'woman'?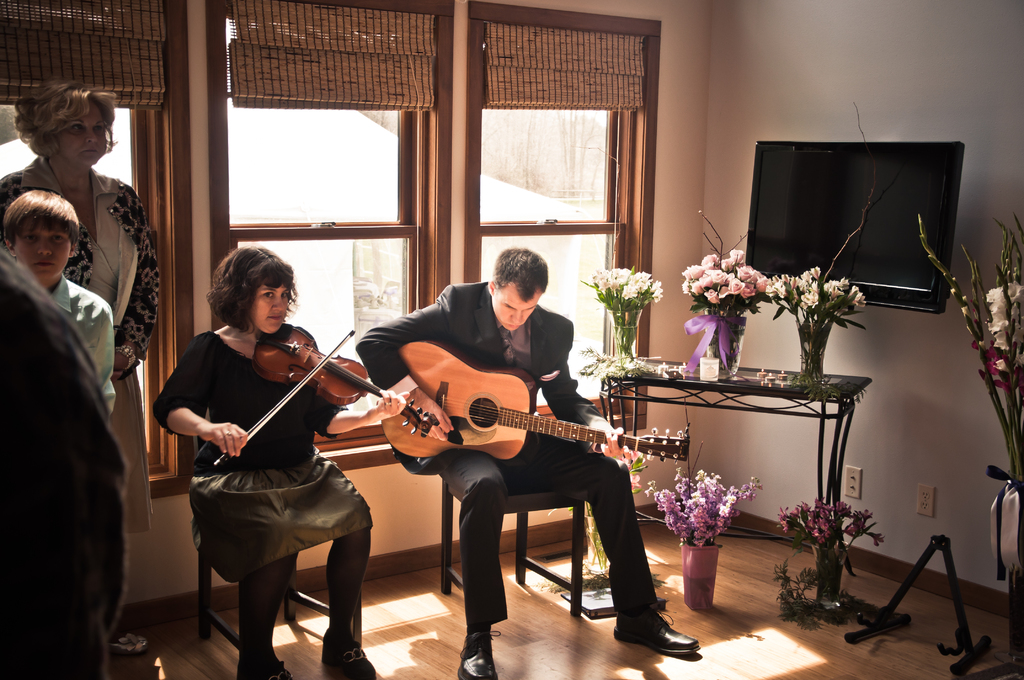
(x1=0, y1=82, x2=165, y2=645)
